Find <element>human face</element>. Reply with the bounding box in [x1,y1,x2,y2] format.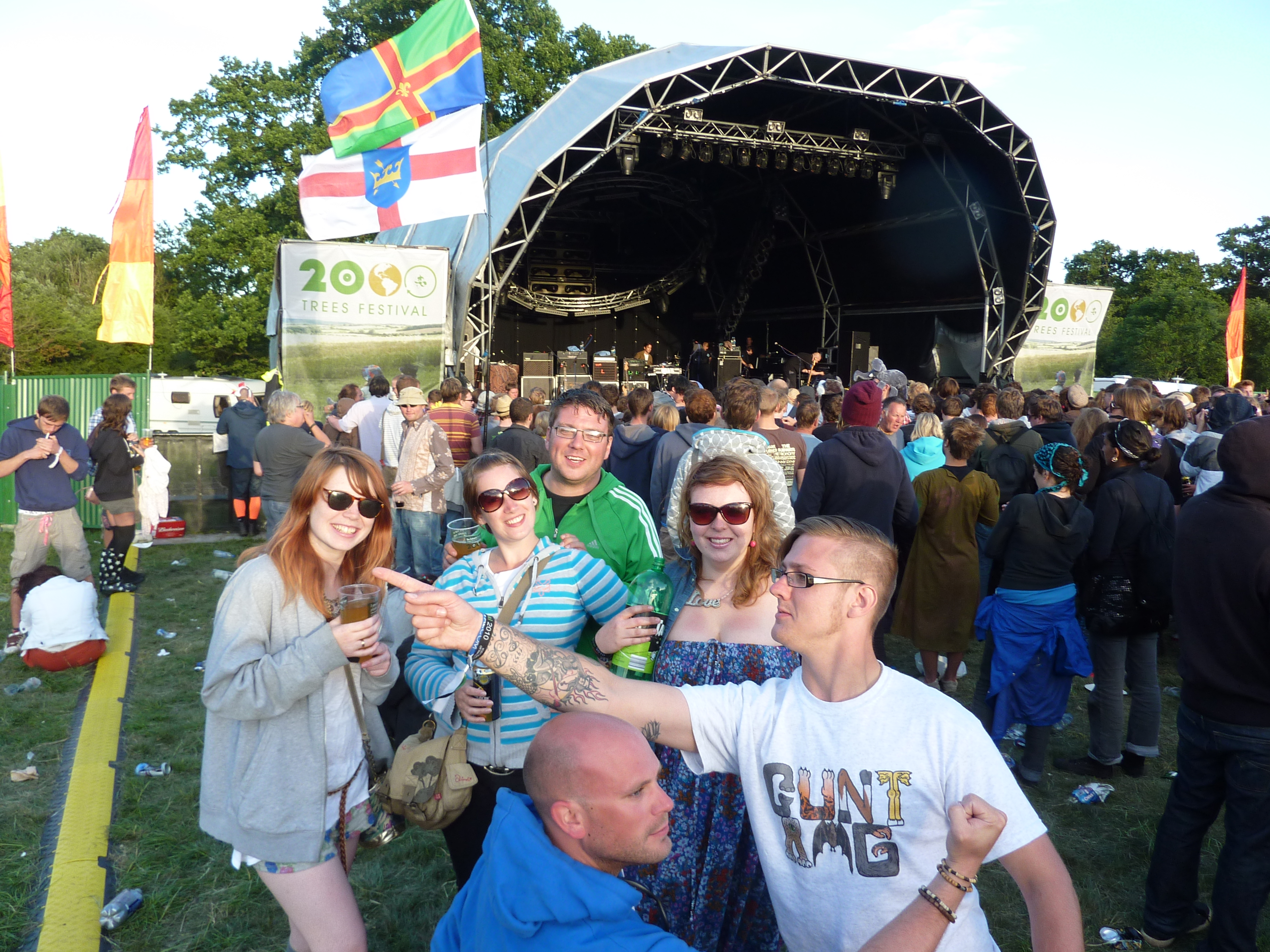
[423,136,426,137].
